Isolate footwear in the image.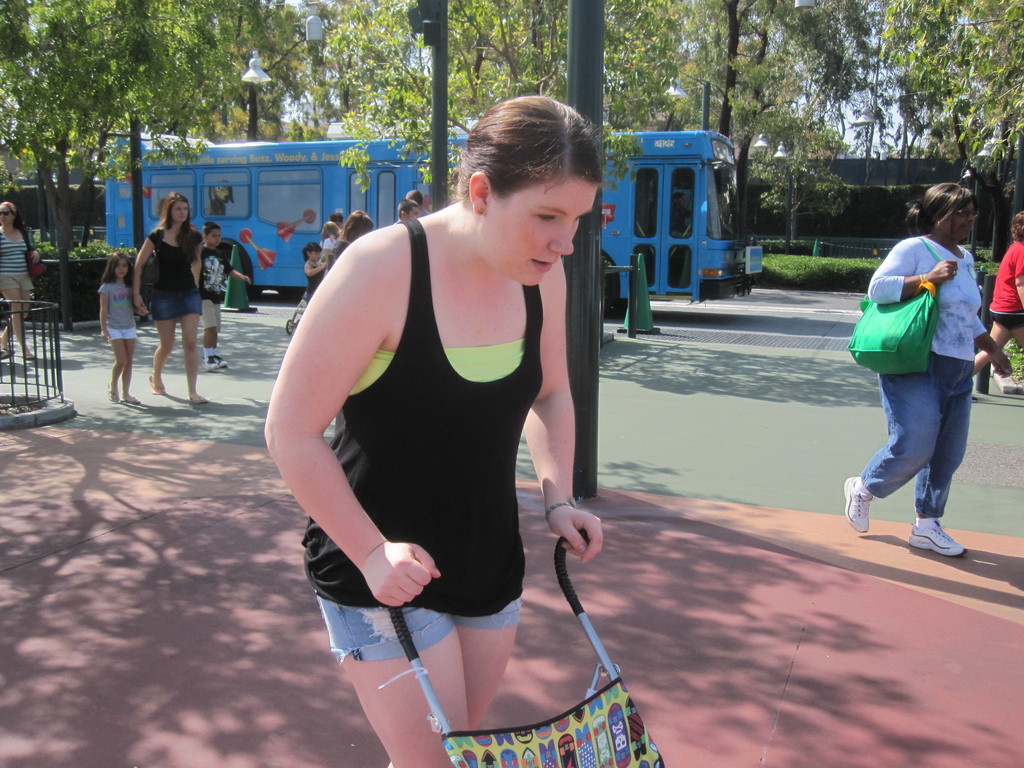
Isolated region: [x1=145, y1=369, x2=166, y2=397].
